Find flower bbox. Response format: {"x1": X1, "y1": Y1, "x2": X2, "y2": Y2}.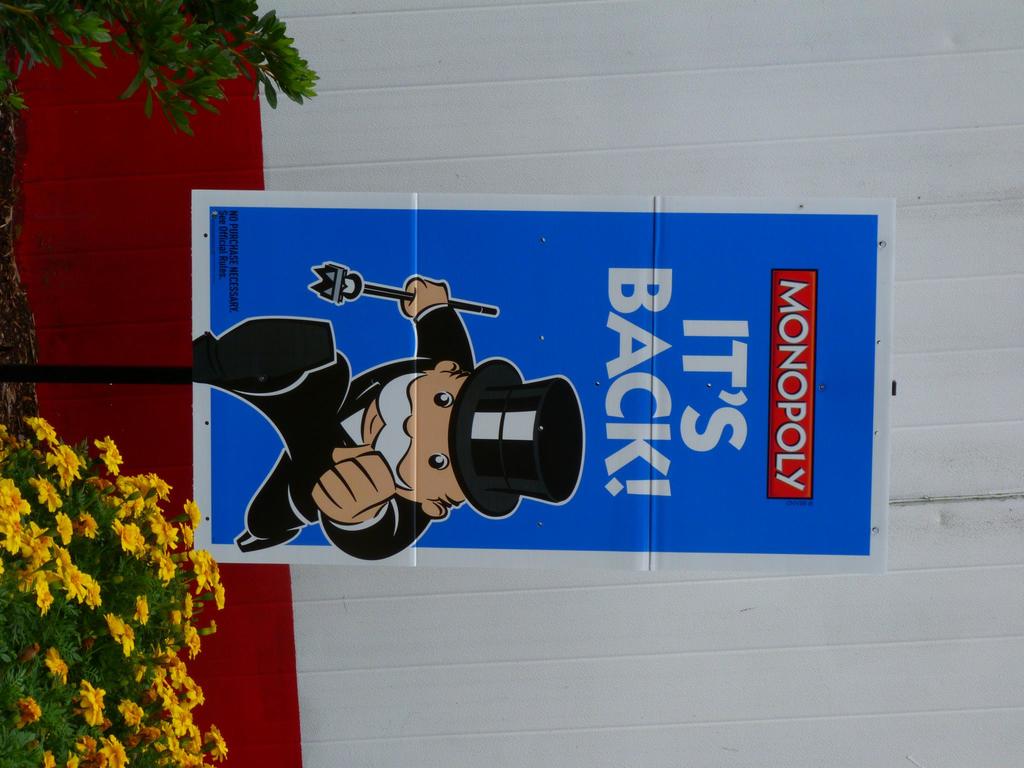
{"x1": 61, "y1": 735, "x2": 108, "y2": 767}.
